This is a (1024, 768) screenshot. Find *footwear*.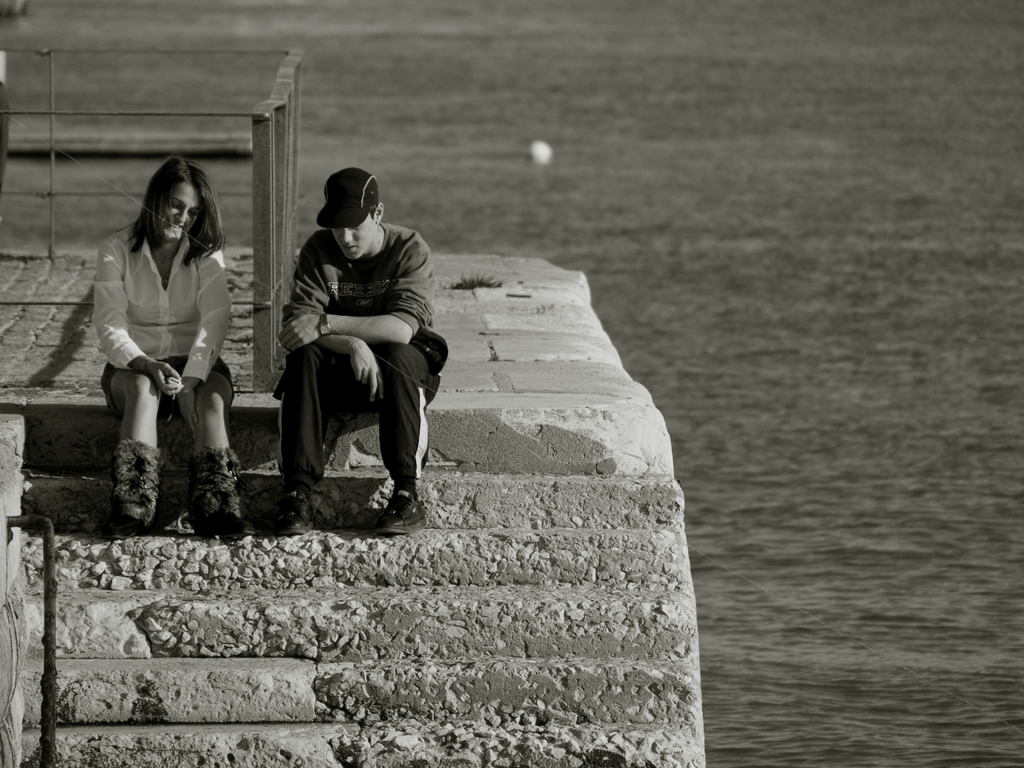
Bounding box: left=275, top=486, right=315, bottom=538.
